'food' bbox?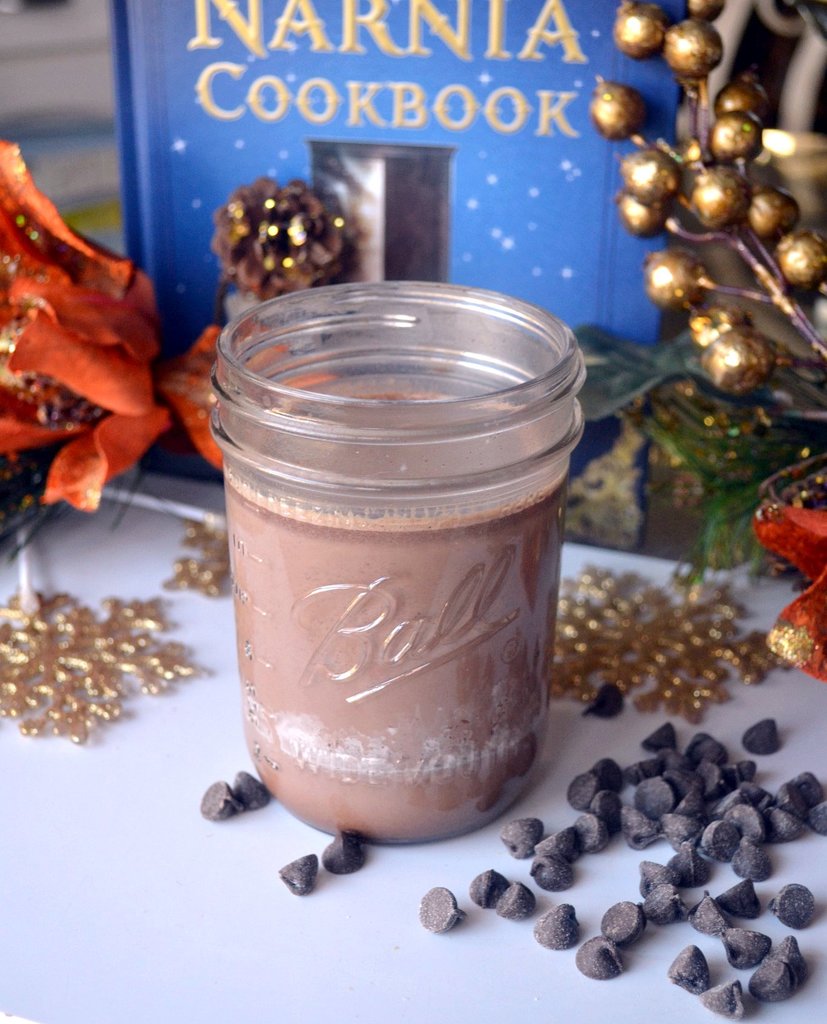
<box>582,679,625,723</box>
